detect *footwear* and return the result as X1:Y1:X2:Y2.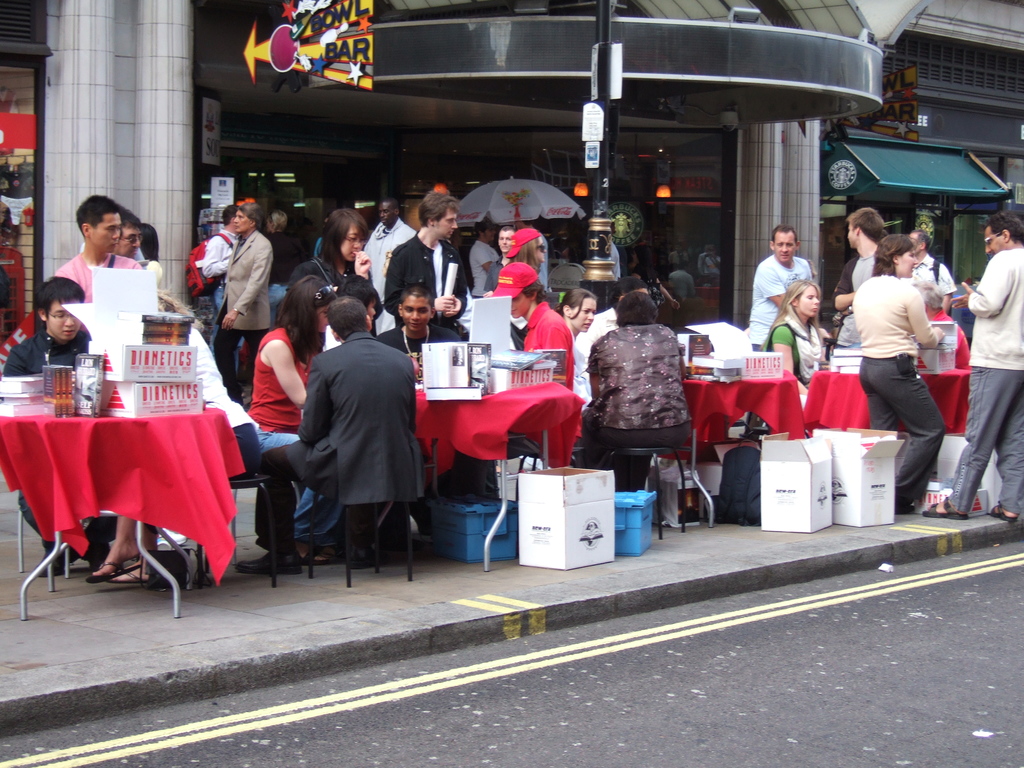
290:545:324:566.
